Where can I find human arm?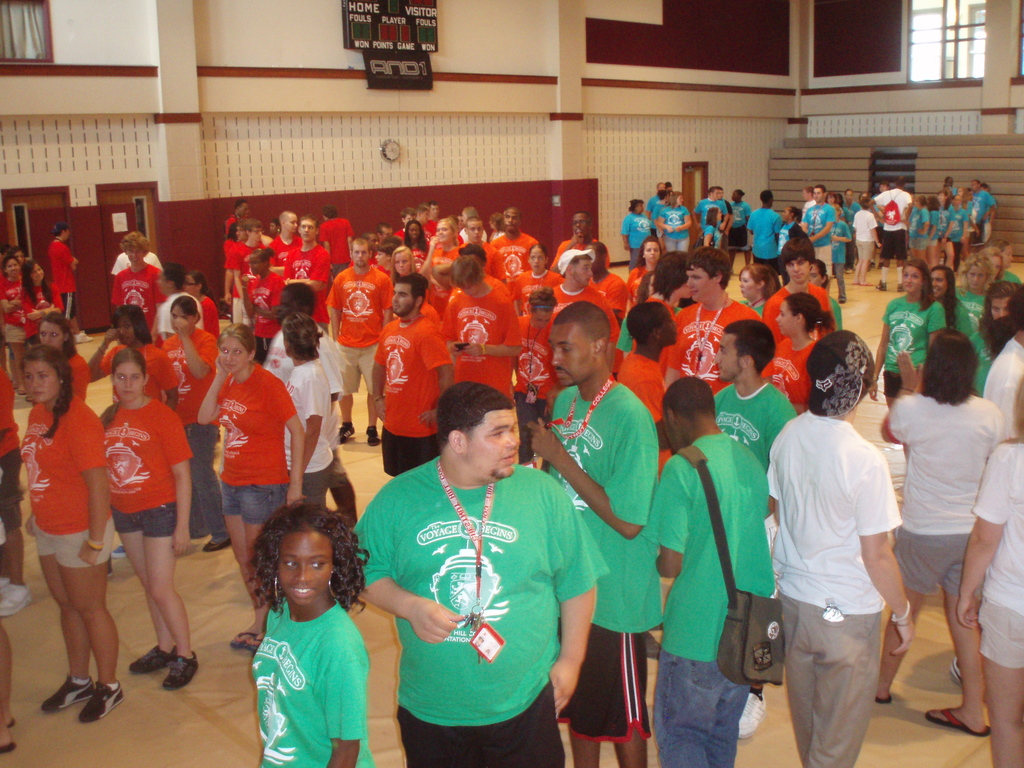
You can find it at box=[365, 337, 387, 438].
